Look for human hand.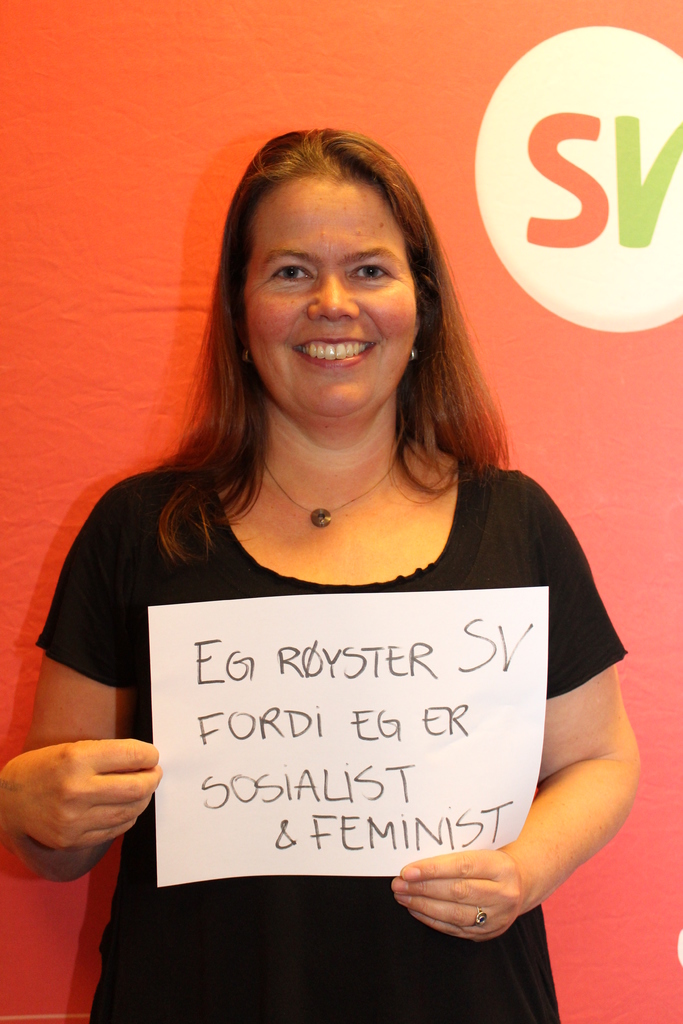
Found: crop(15, 728, 172, 868).
